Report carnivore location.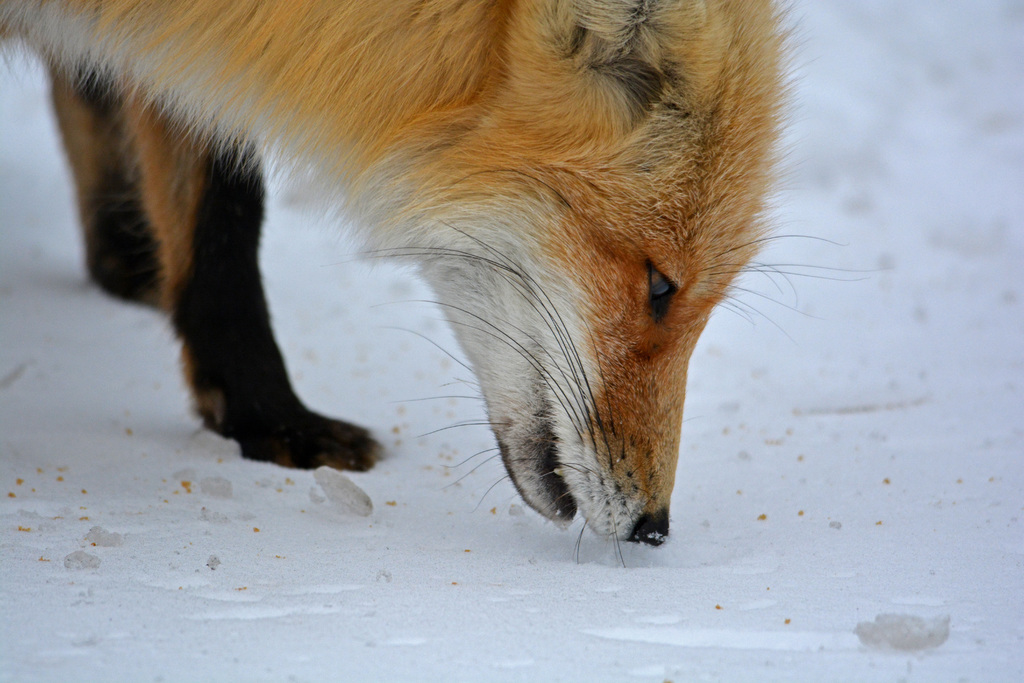
Report: detection(0, 0, 842, 529).
